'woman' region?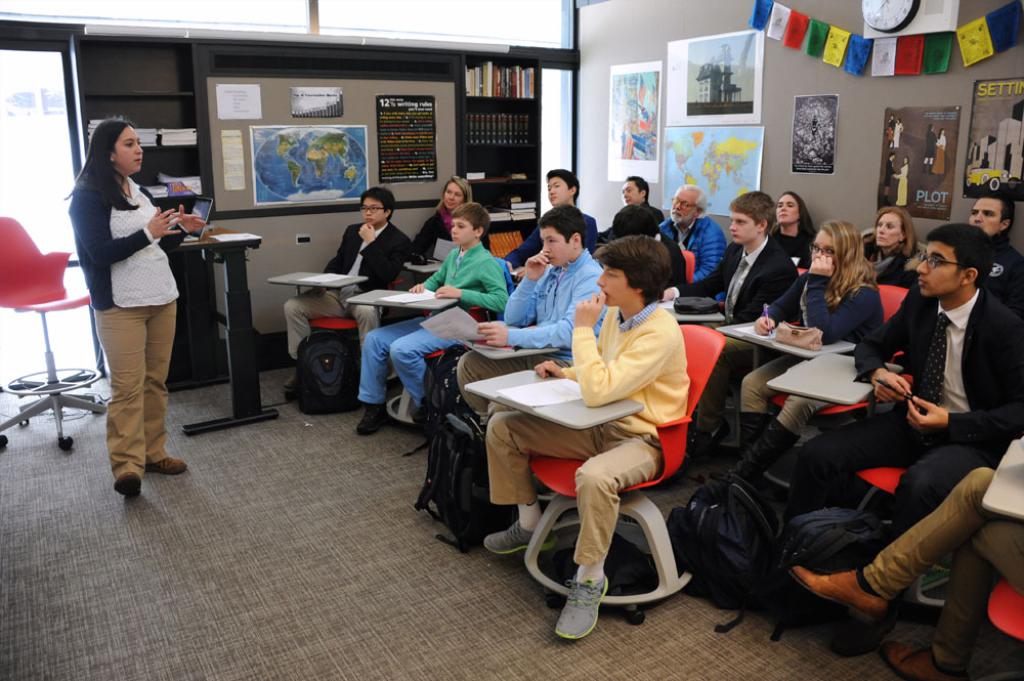
locate(413, 167, 483, 267)
